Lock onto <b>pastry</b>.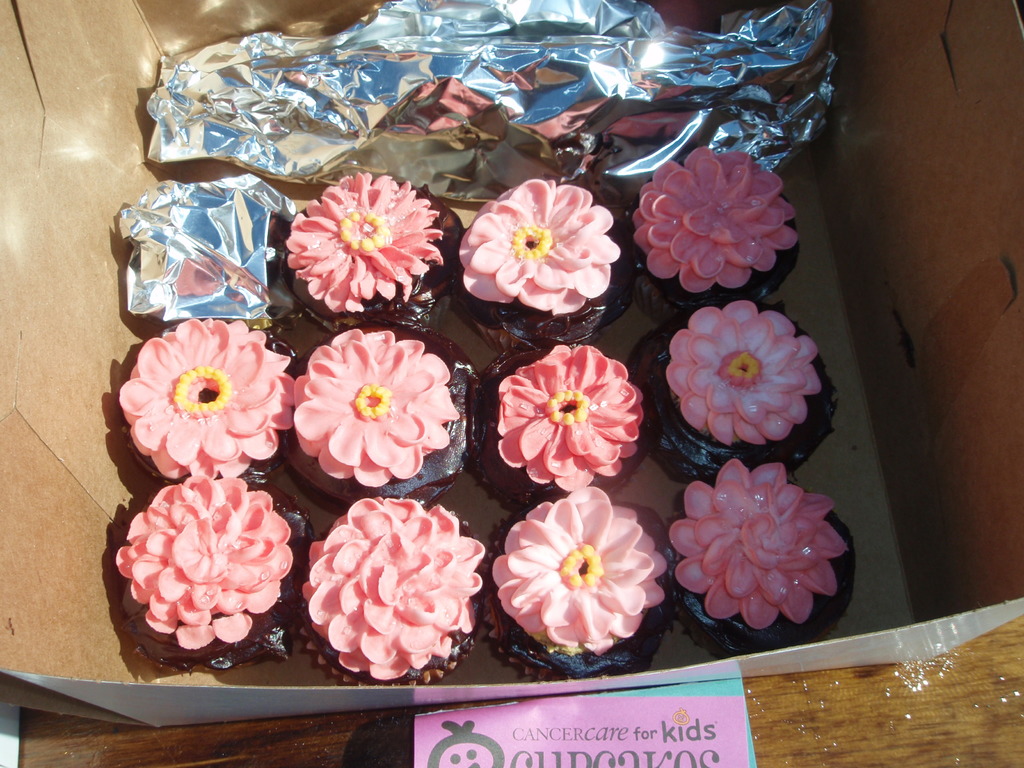
Locked: (x1=449, y1=165, x2=638, y2=366).
